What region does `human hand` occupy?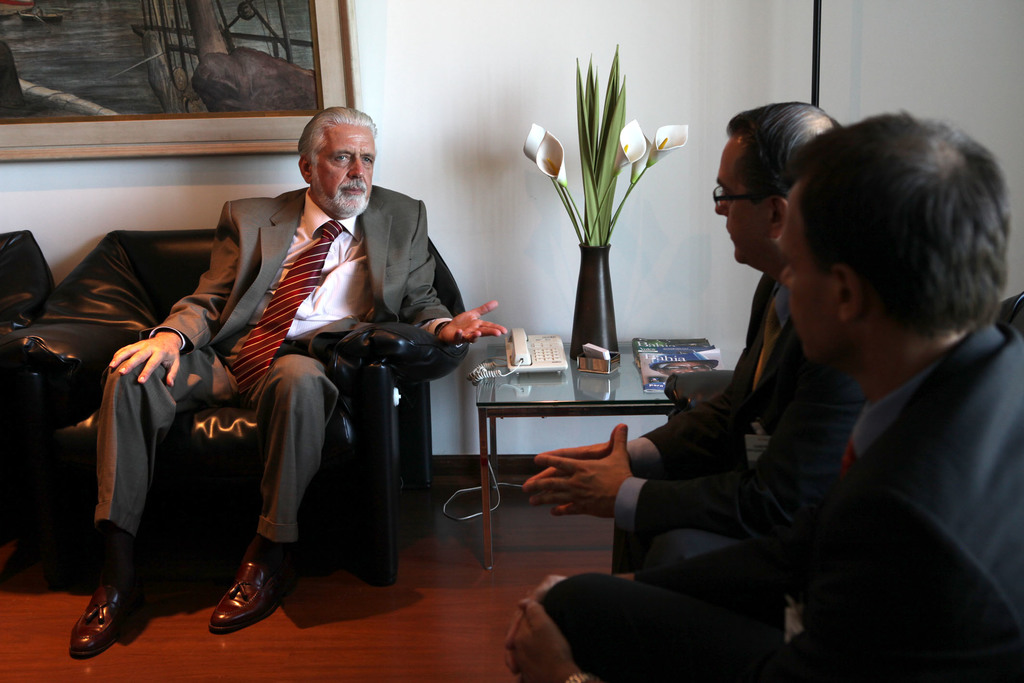
513/598/577/682.
